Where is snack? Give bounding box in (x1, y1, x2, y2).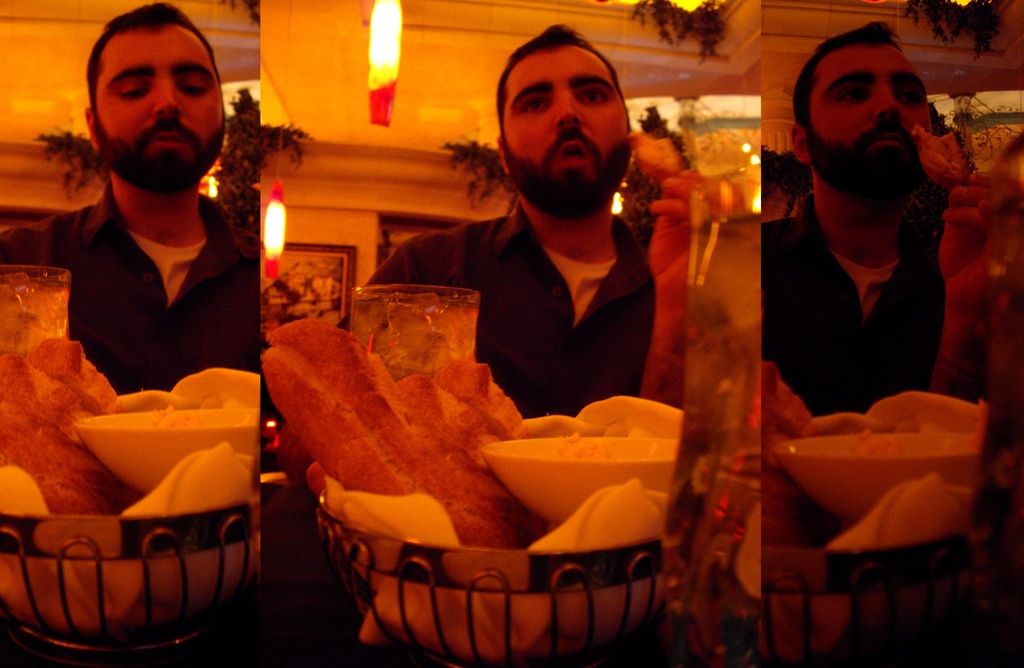
(626, 134, 684, 183).
